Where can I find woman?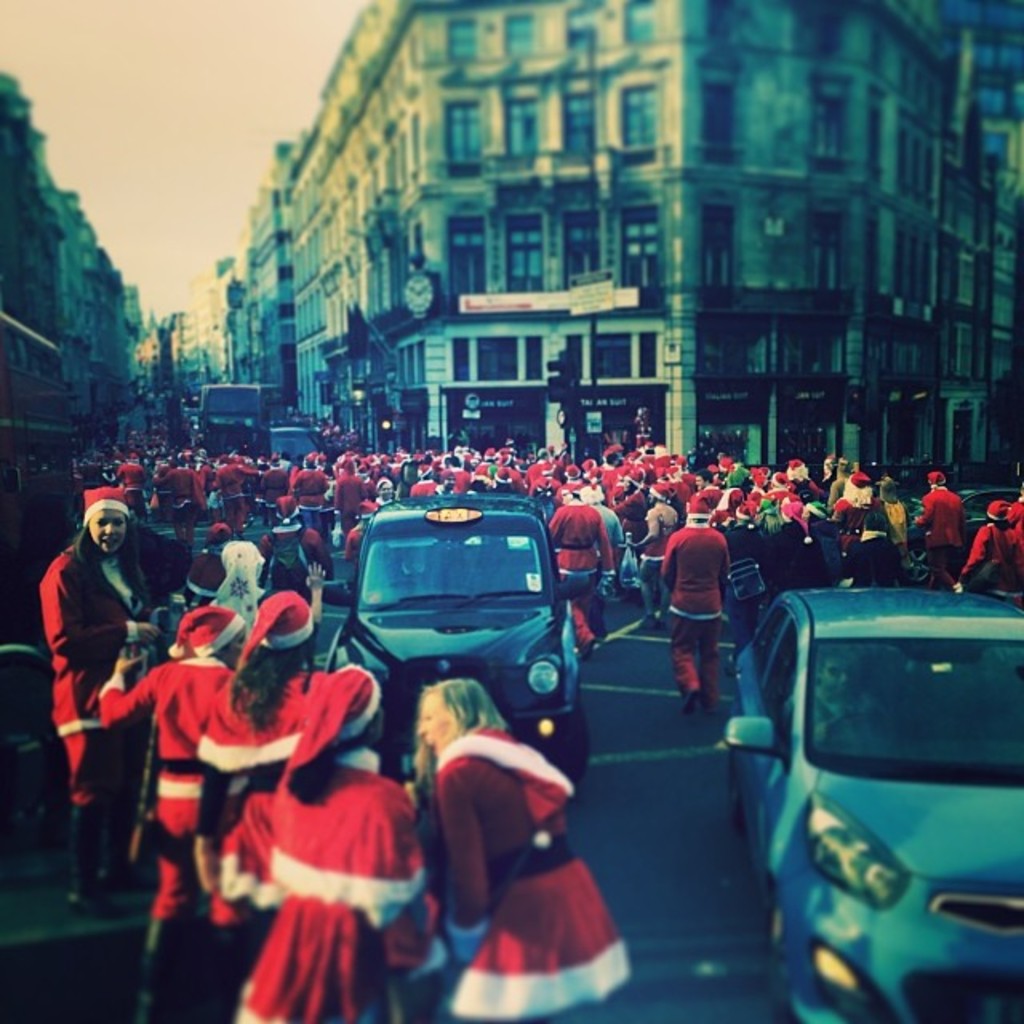
You can find it at x1=190, y1=594, x2=338, y2=1021.
